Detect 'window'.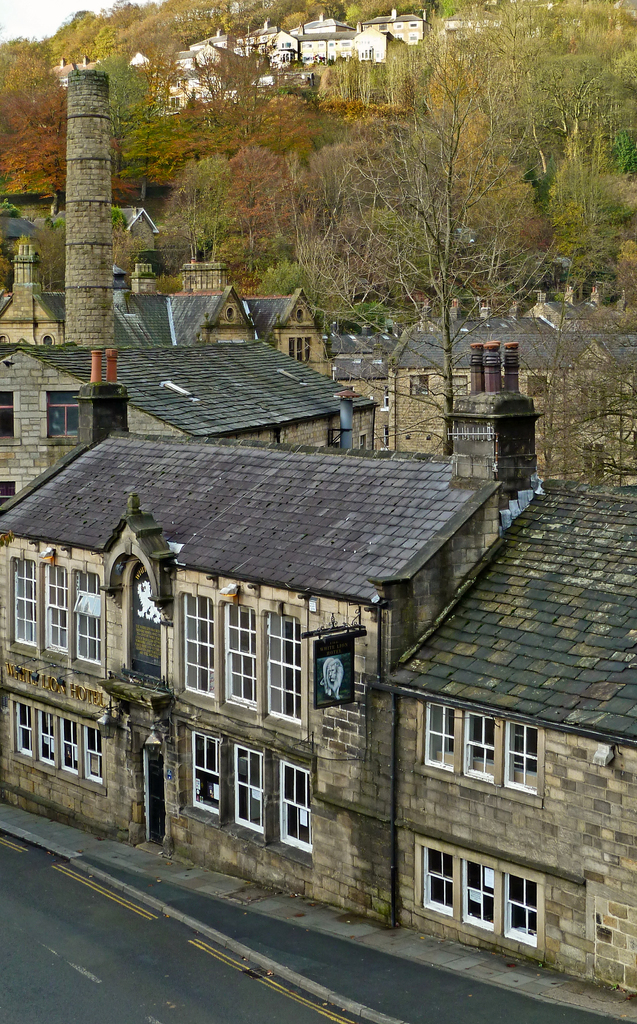
Detected at (left=503, top=874, right=538, bottom=951).
